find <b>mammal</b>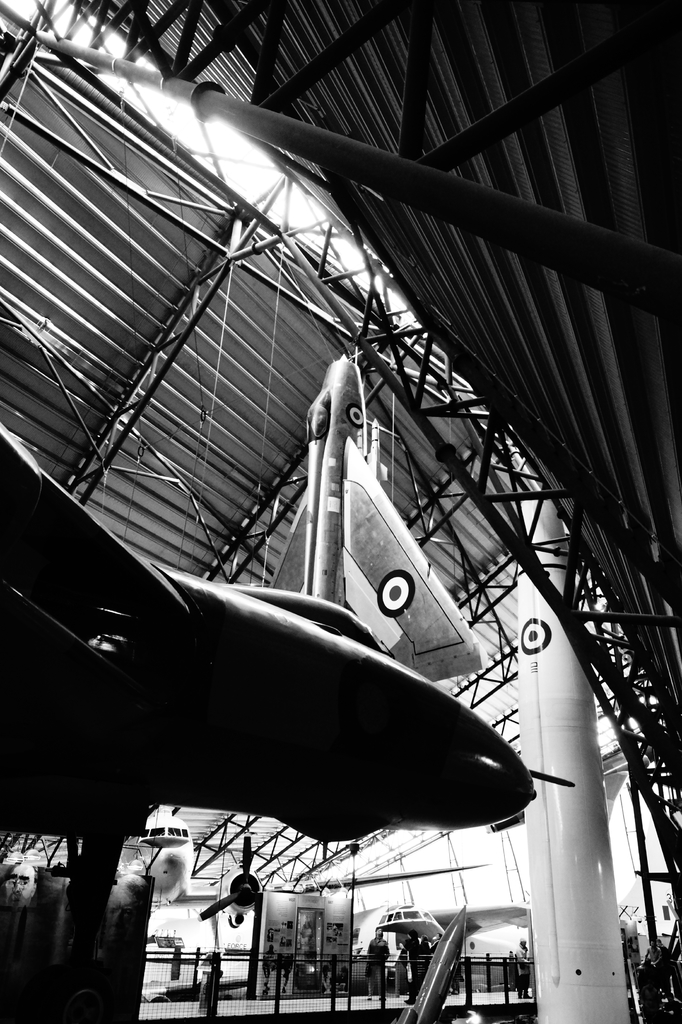
x1=335 y1=965 x2=351 y2=998
